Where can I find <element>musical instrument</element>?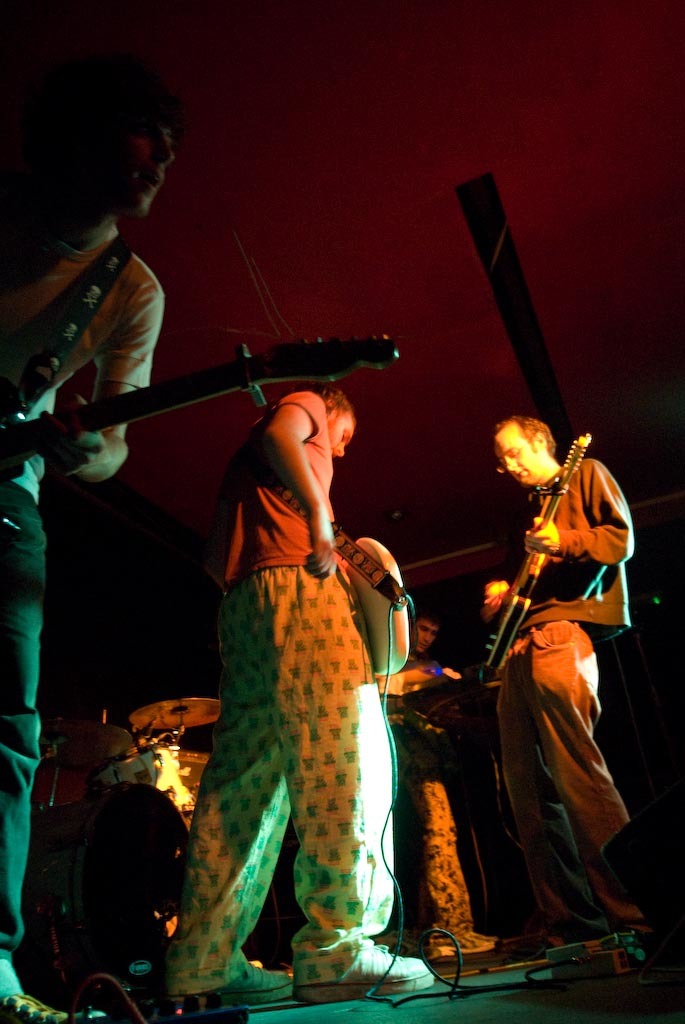
You can find it at 123,693,219,735.
